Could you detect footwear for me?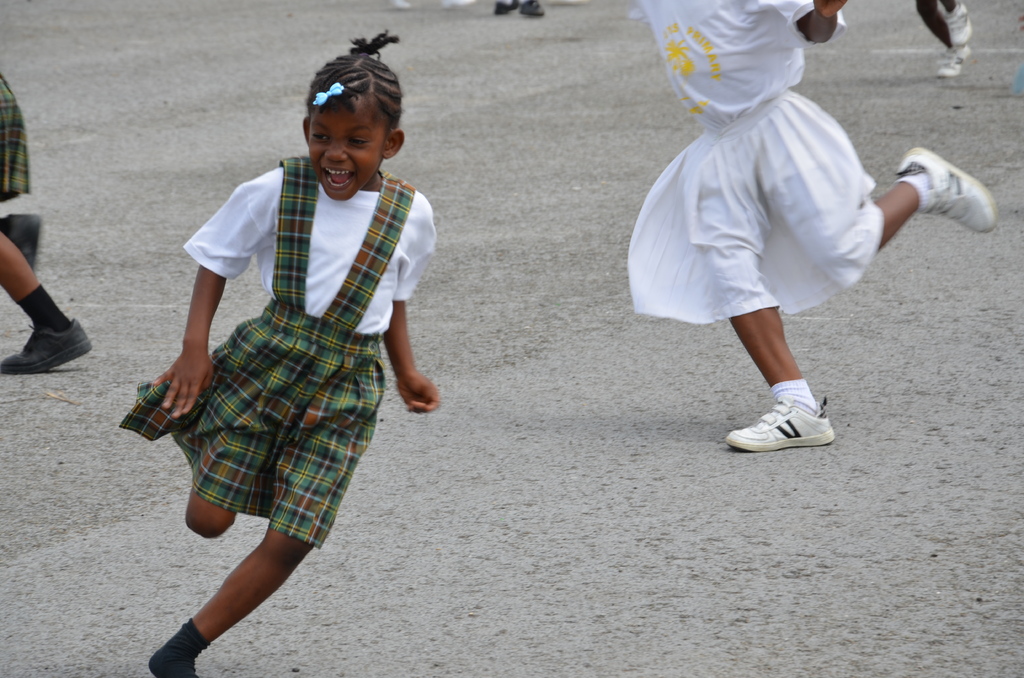
Detection result: [x1=495, y1=0, x2=520, y2=16].
